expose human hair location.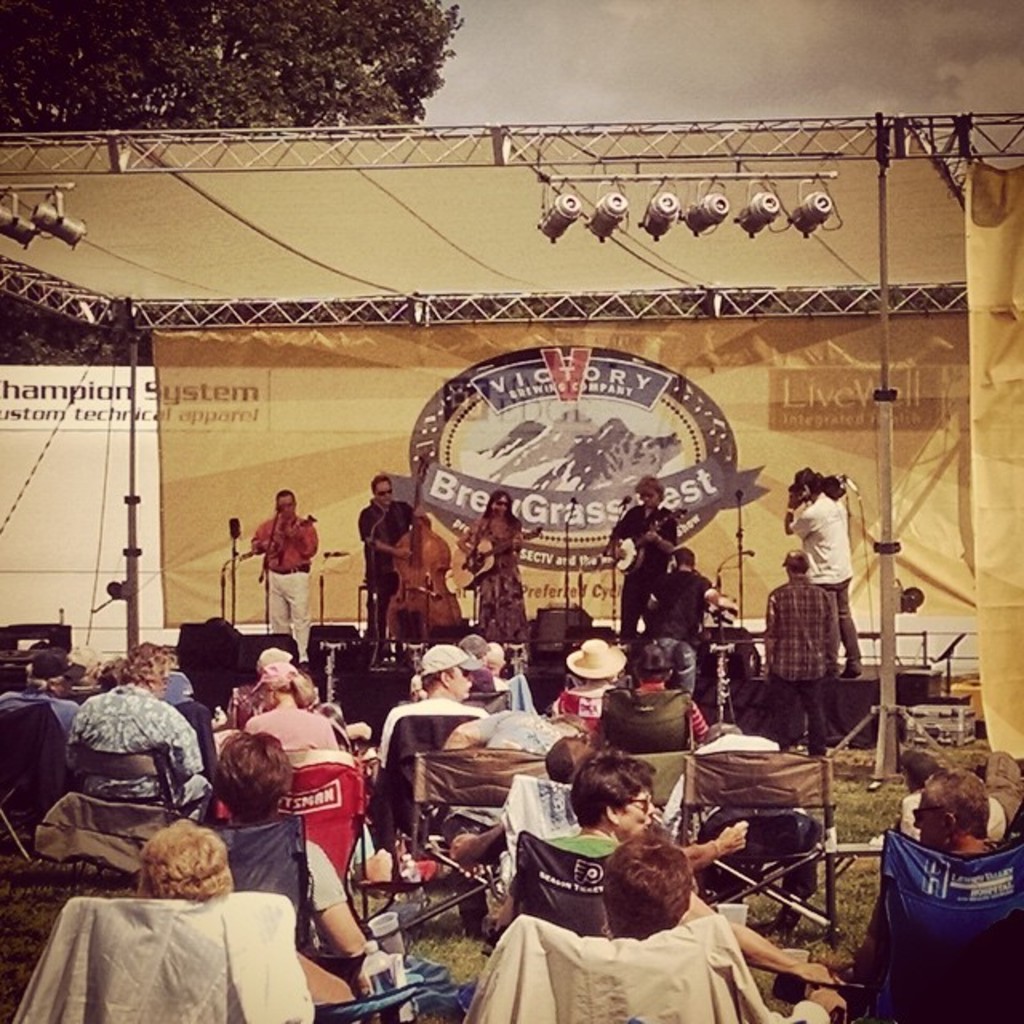
Exposed at [269, 664, 322, 707].
